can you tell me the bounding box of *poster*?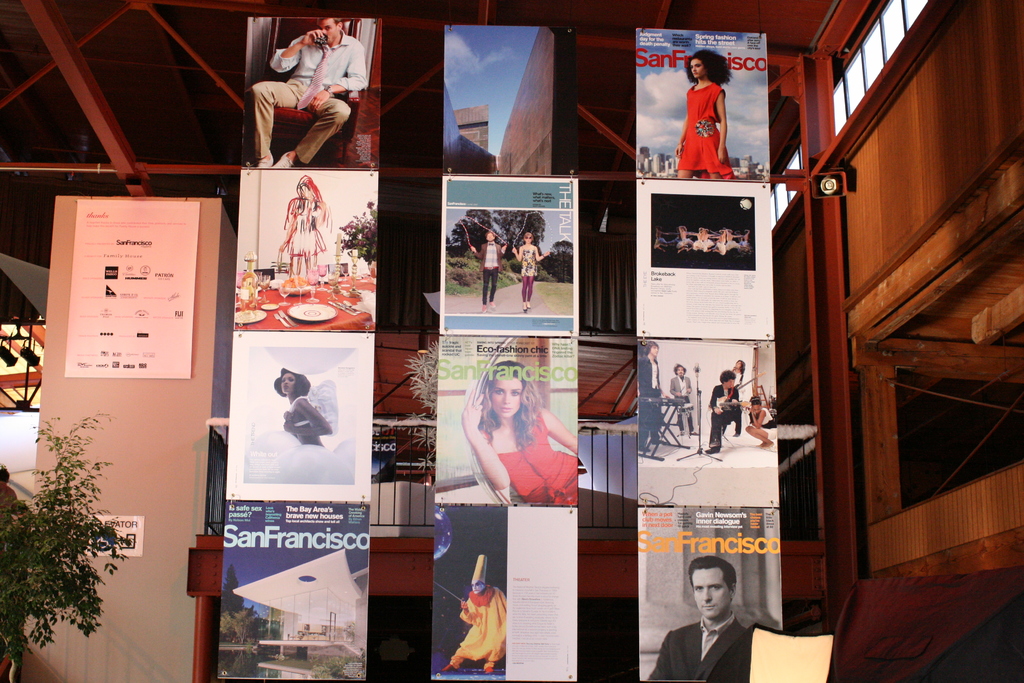
region(430, 506, 577, 682).
